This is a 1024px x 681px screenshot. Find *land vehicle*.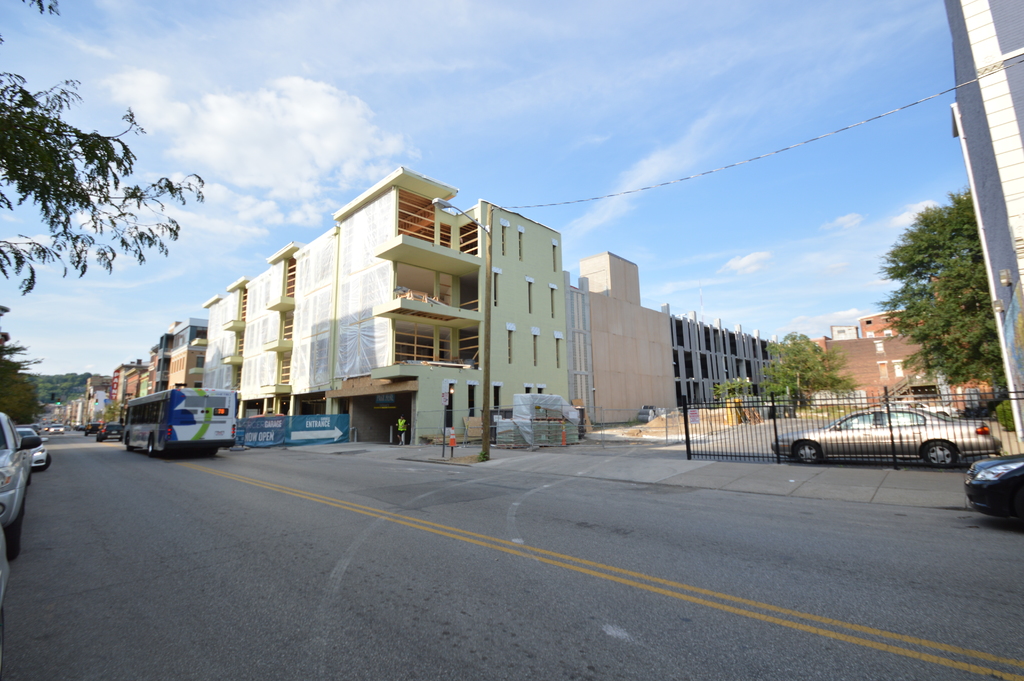
Bounding box: (96, 421, 124, 443).
